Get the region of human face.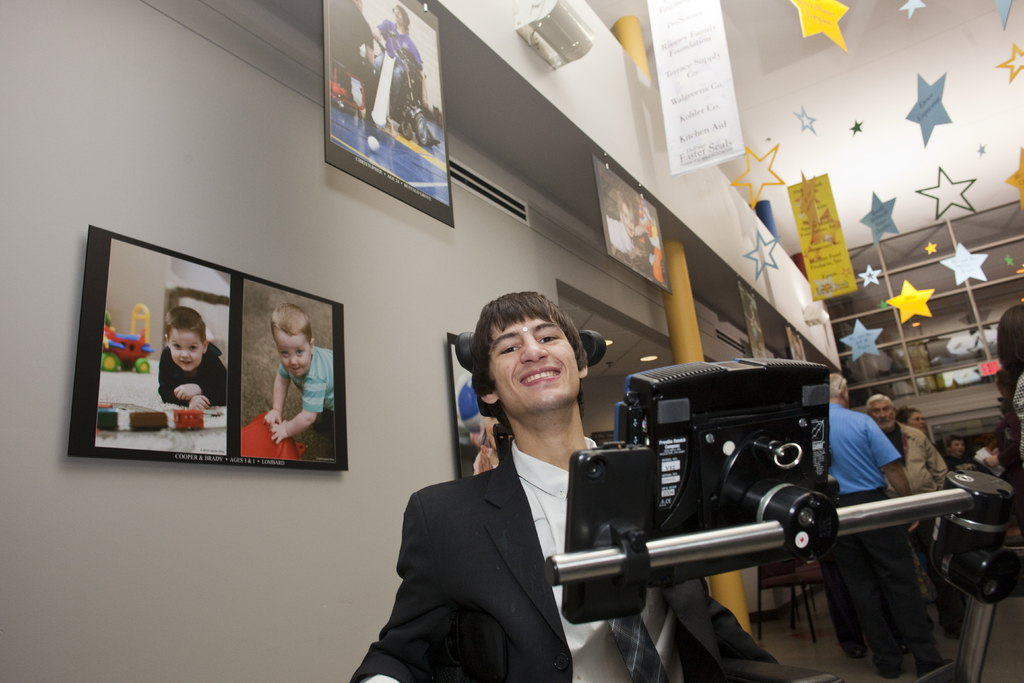
[left=170, top=327, right=202, bottom=369].
